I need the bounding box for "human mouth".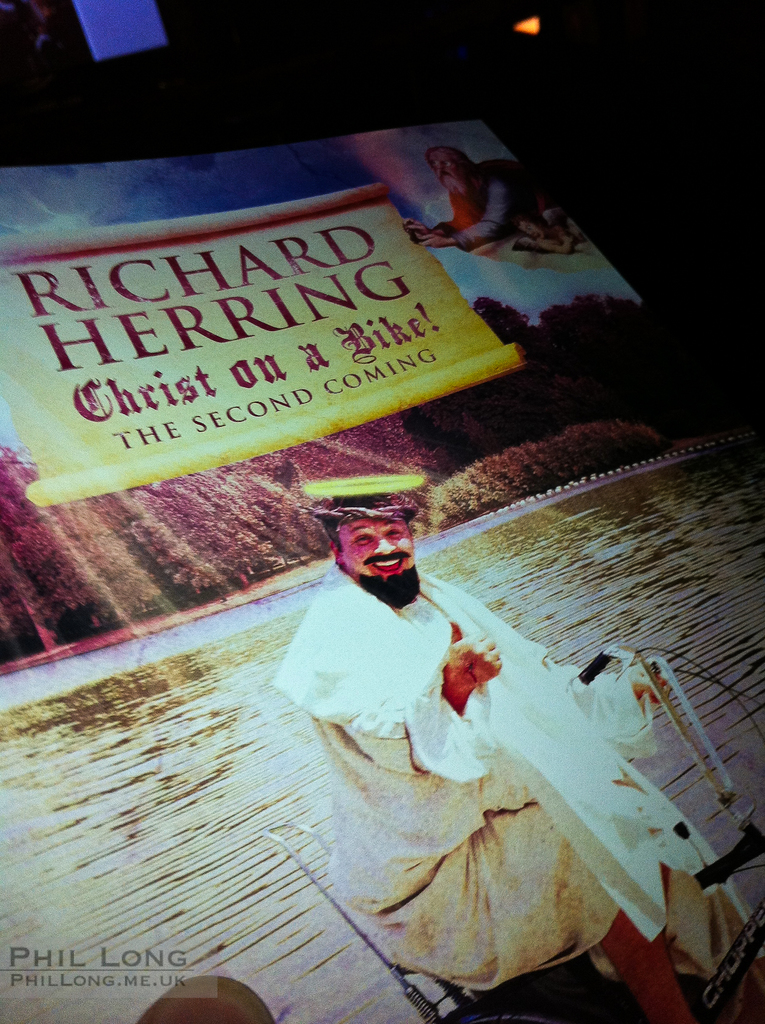
Here it is: bbox=(365, 552, 407, 572).
